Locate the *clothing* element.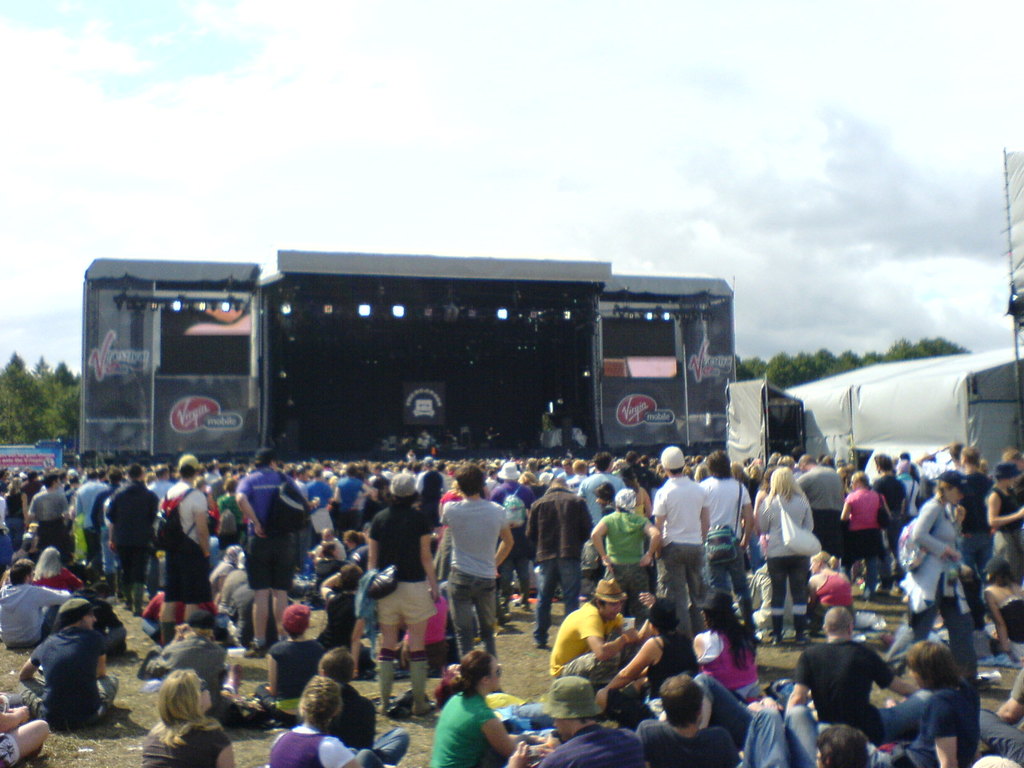
Element bbox: 147/721/228/765.
